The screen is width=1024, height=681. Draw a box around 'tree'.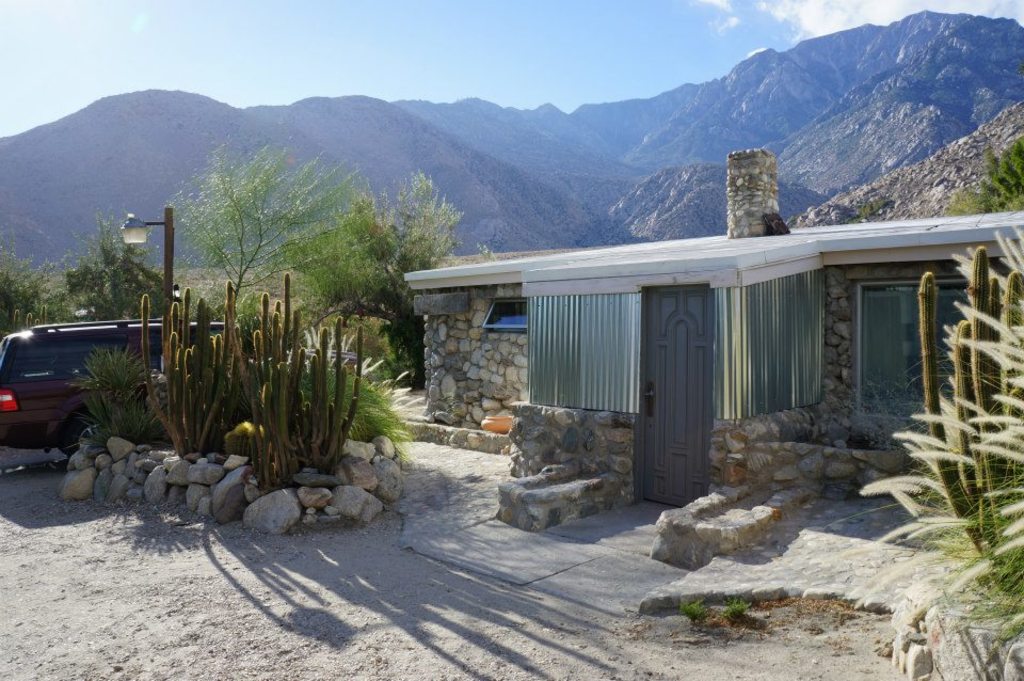
<box>185,147,319,331</box>.
